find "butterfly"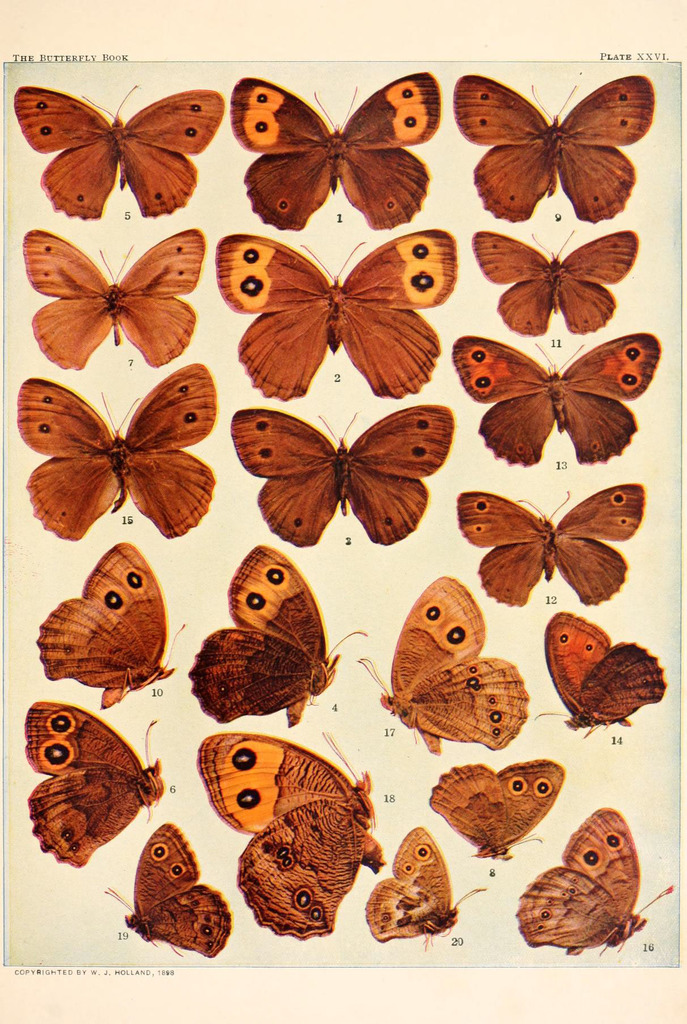
select_region(229, 68, 439, 230)
